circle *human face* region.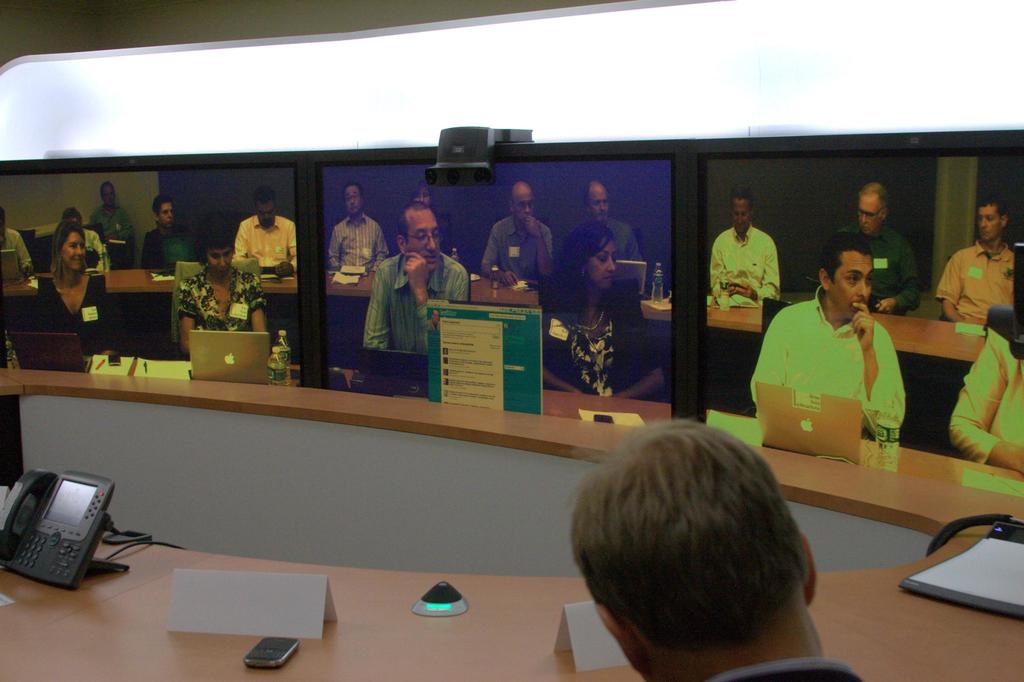
Region: locate(252, 203, 278, 229).
